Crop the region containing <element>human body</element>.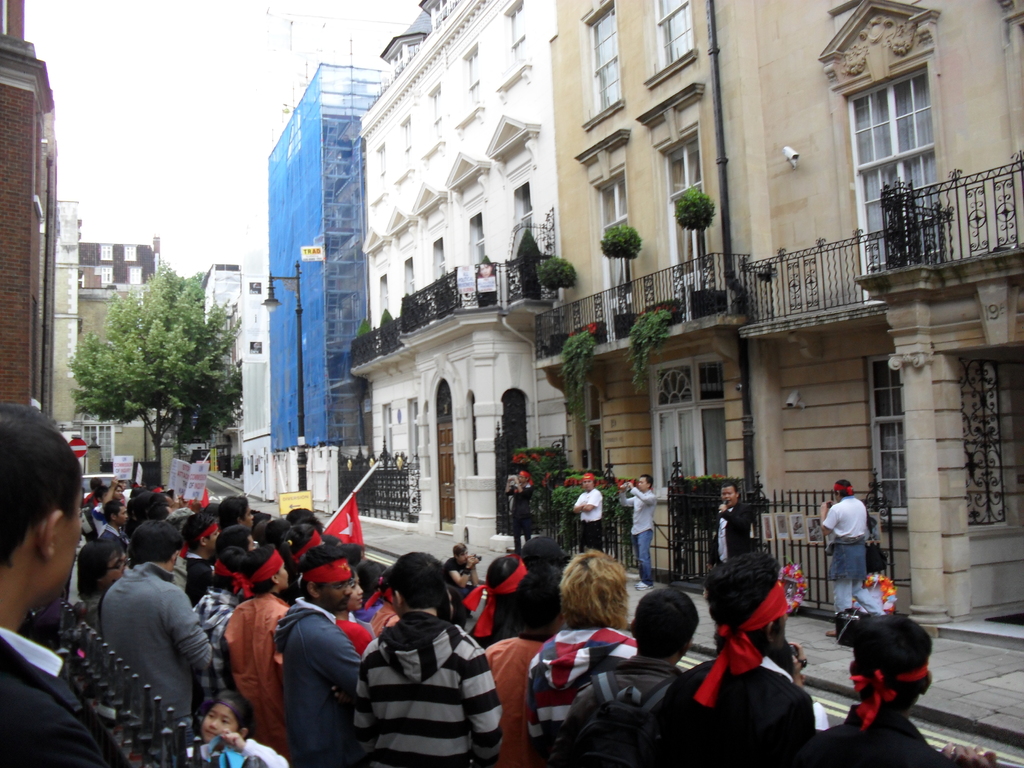
Crop region: {"left": 124, "top": 478, "right": 143, "bottom": 495}.
